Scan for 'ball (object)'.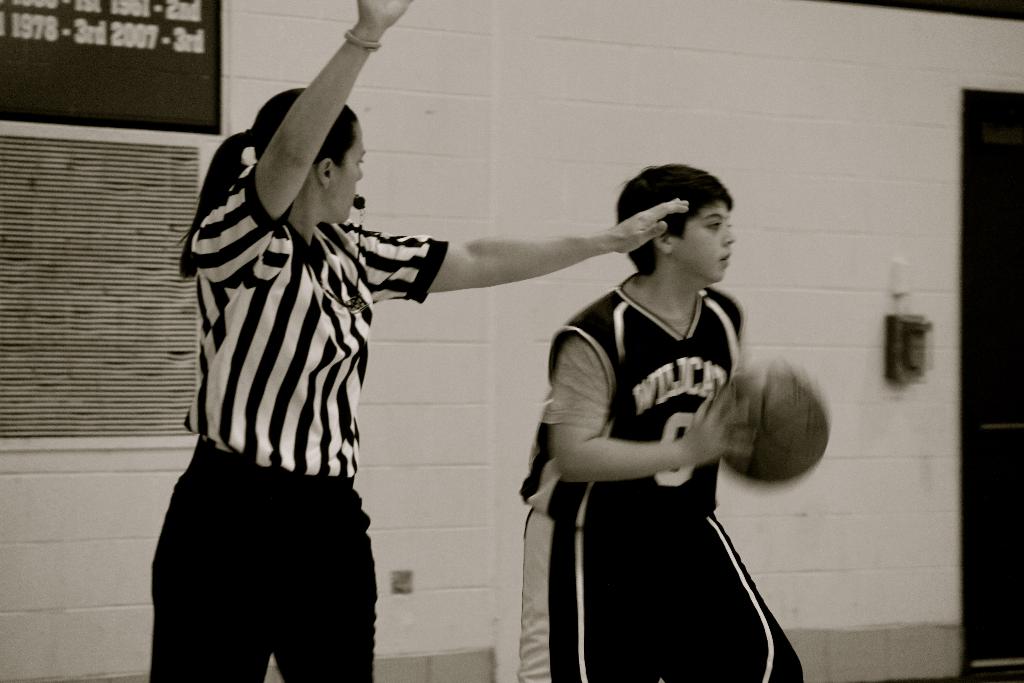
Scan result: left=717, top=364, right=831, bottom=484.
